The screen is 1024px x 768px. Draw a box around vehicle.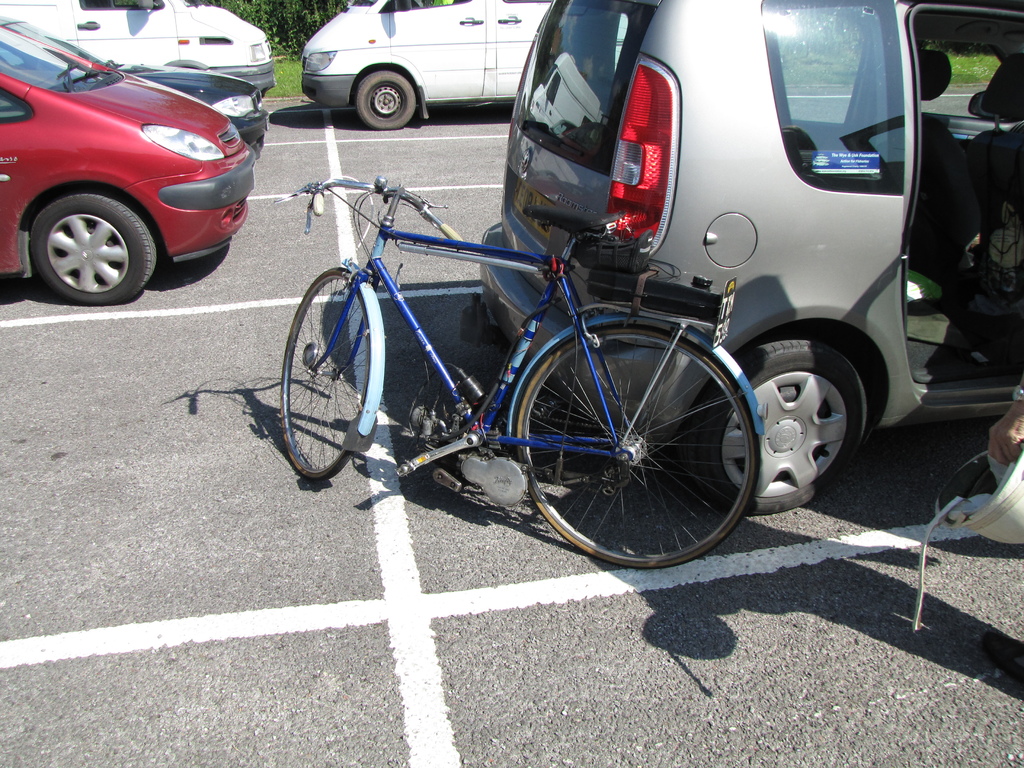
crop(1, 0, 275, 100).
